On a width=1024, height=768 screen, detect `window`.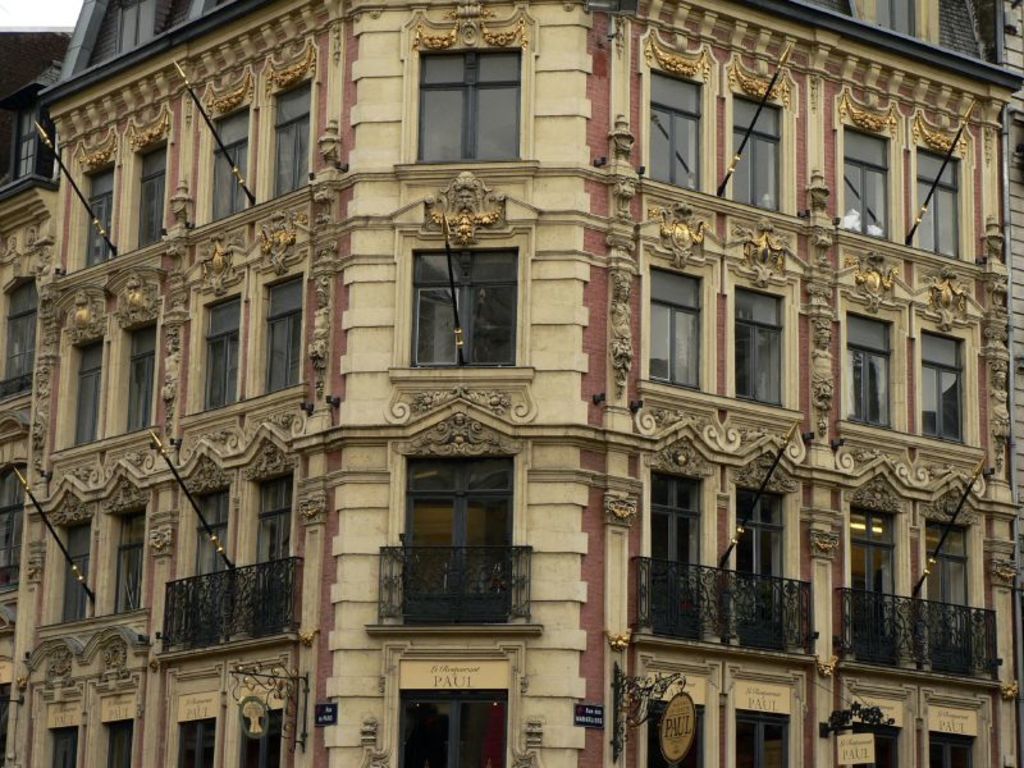
(833,253,906,444).
